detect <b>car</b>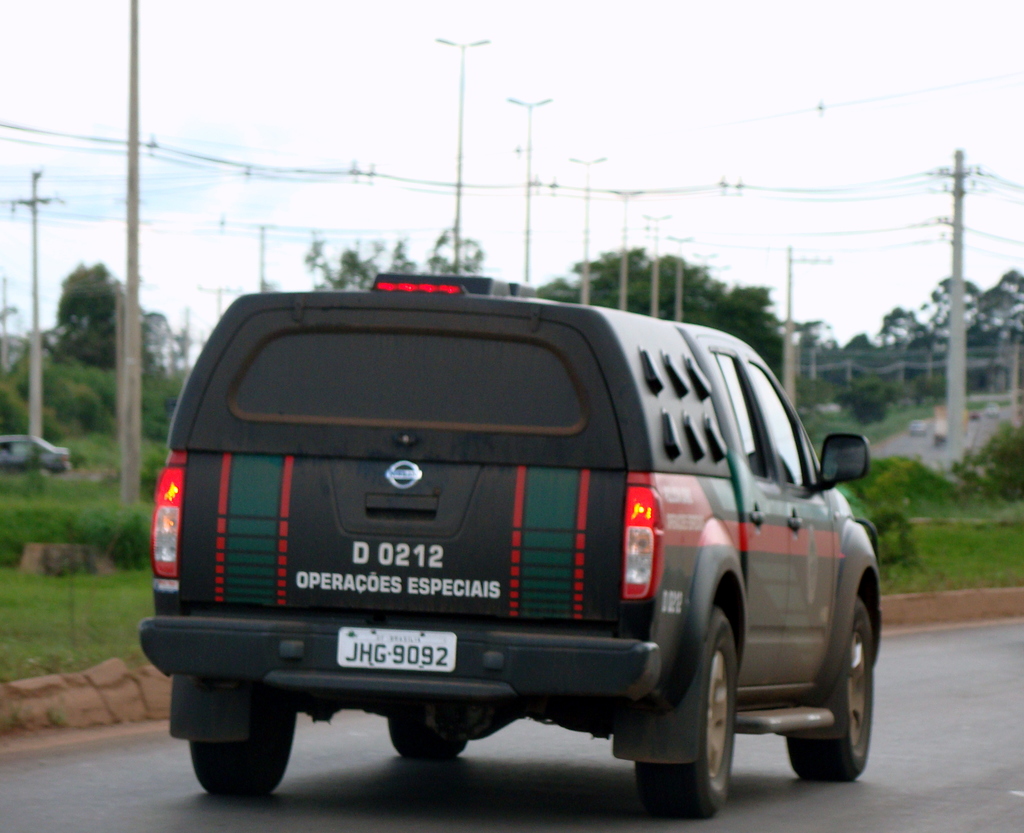
Rect(128, 264, 877, 815)
